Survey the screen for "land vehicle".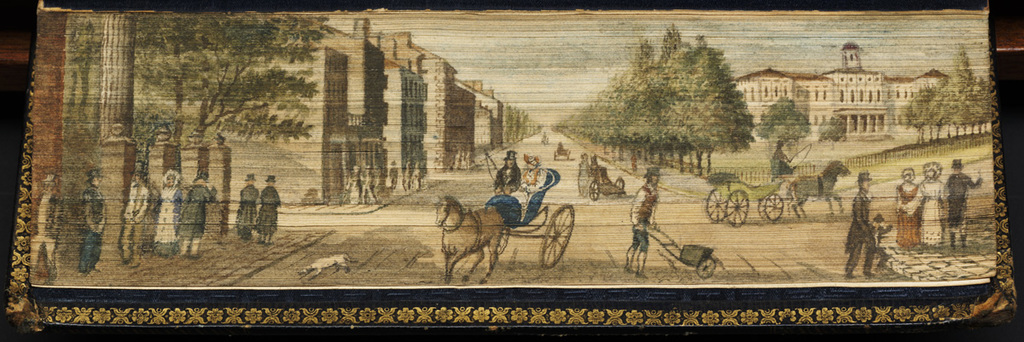
Survey found: 480:159:579:270.
